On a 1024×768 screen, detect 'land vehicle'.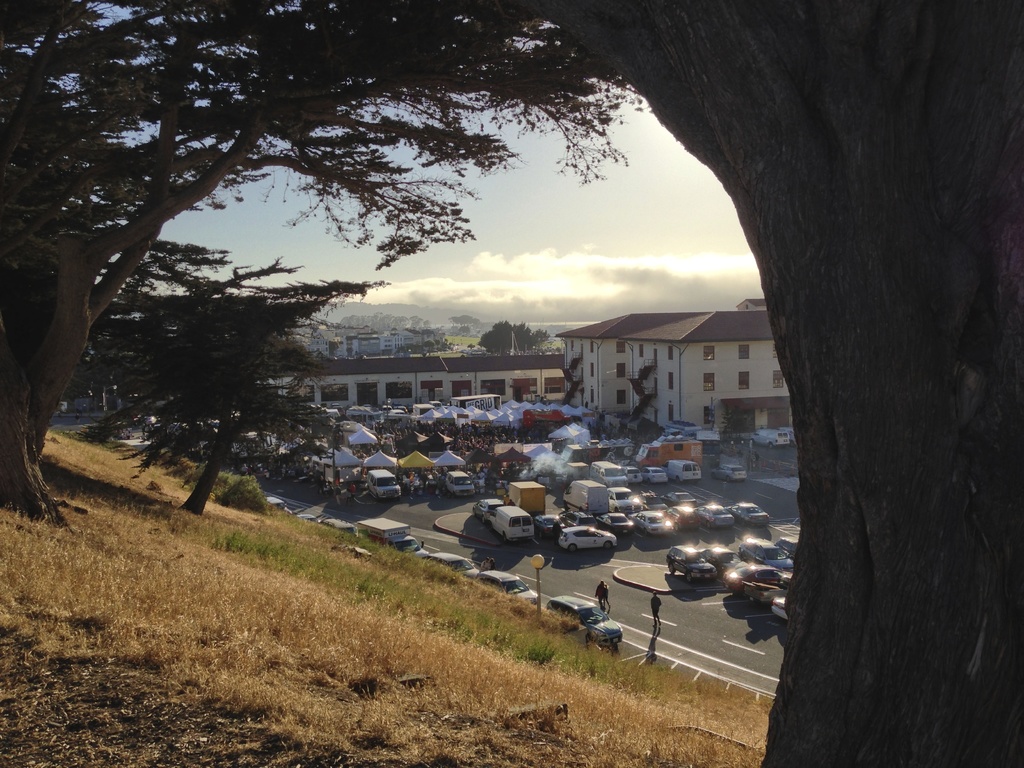
select_region(749, 577, 783, 599).
